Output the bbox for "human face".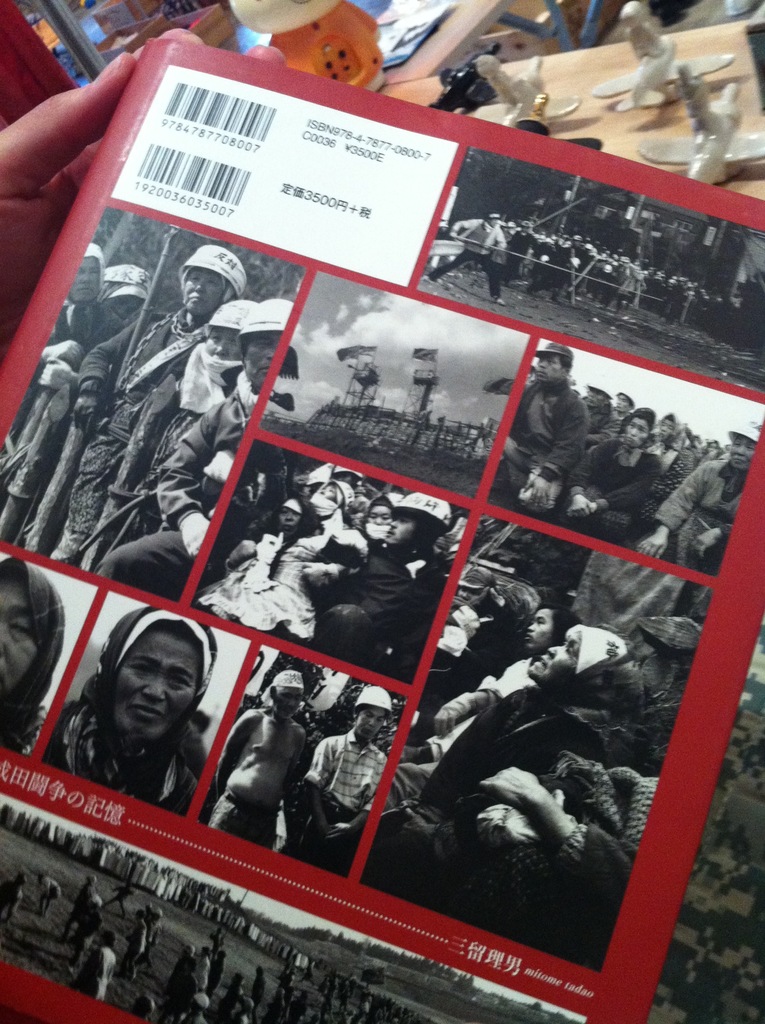
locate(383, 515, 414, 547).
